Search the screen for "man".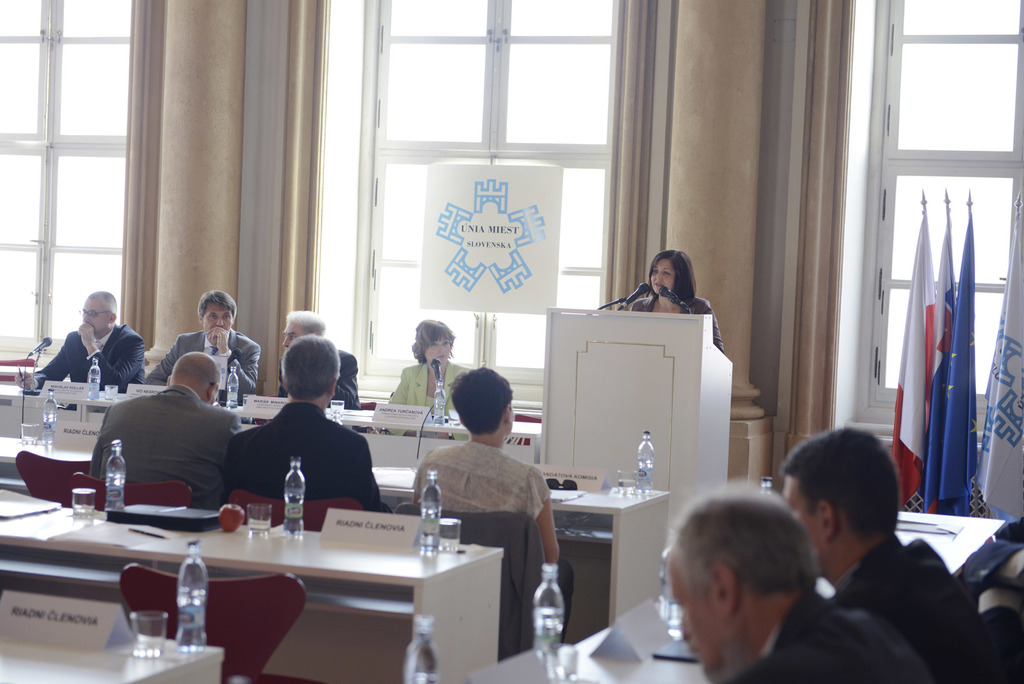
Found at (left=659, top=489, right=934, bottom=683).
